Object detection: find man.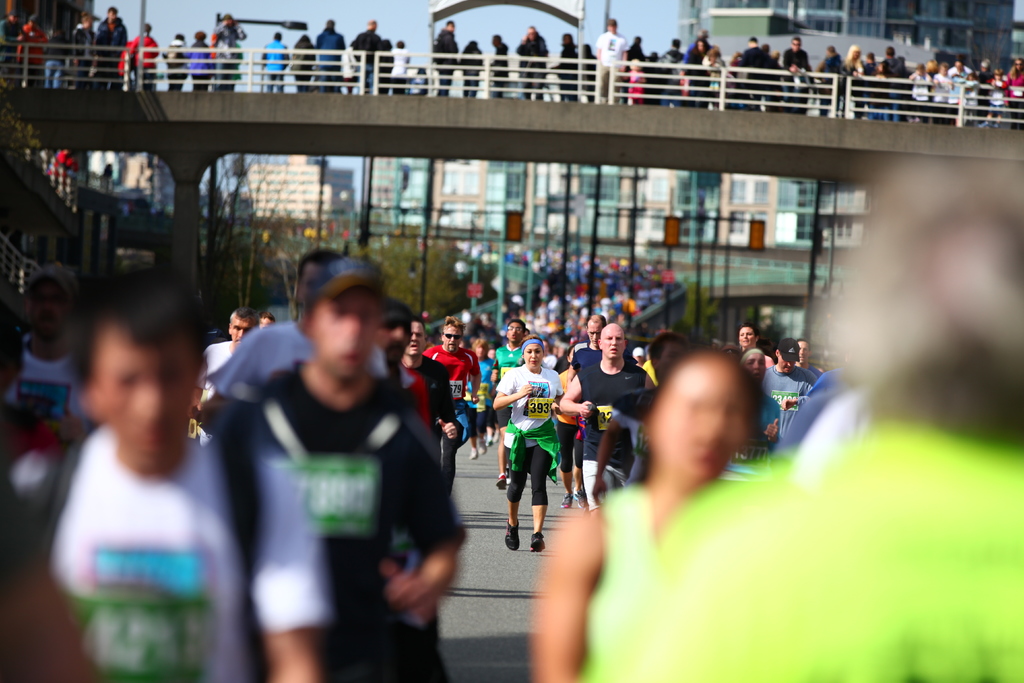
(x1=345, y1=42, x2=358, y2=92).
